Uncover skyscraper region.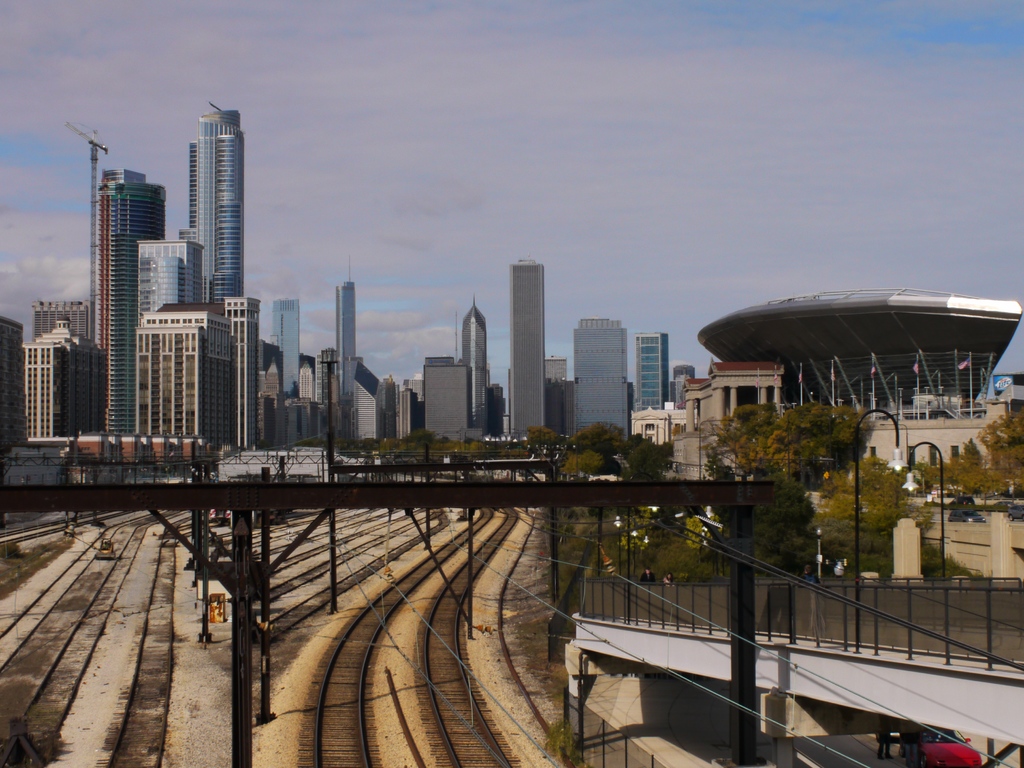
Uncovered: [572,317,630,442].
